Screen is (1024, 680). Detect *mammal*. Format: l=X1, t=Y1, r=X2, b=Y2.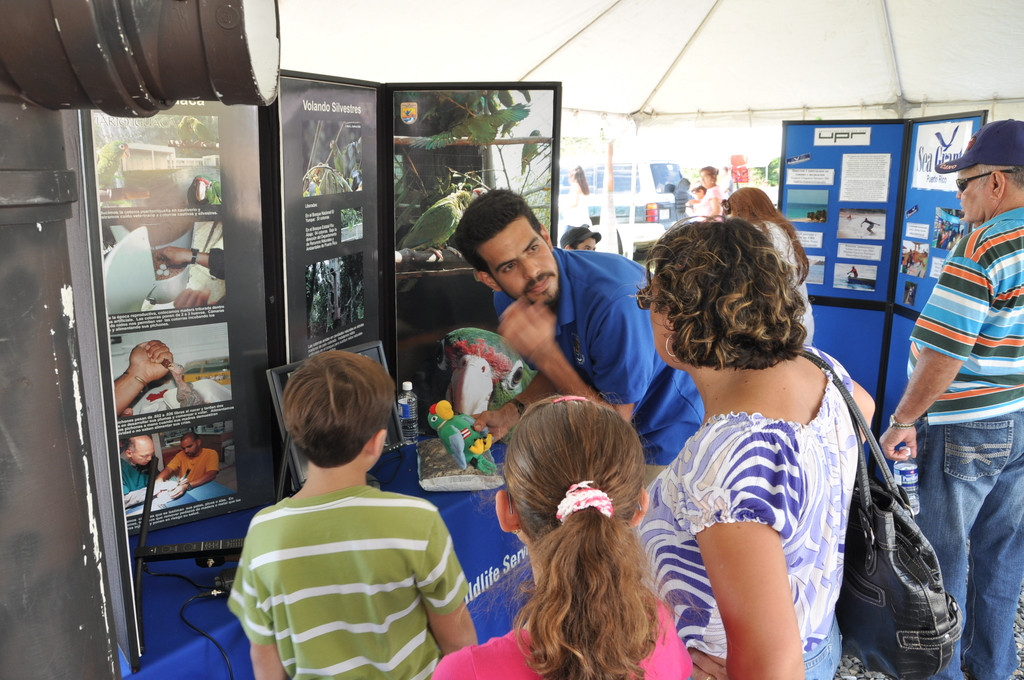
l=637, t=218, r=876, b=679.
